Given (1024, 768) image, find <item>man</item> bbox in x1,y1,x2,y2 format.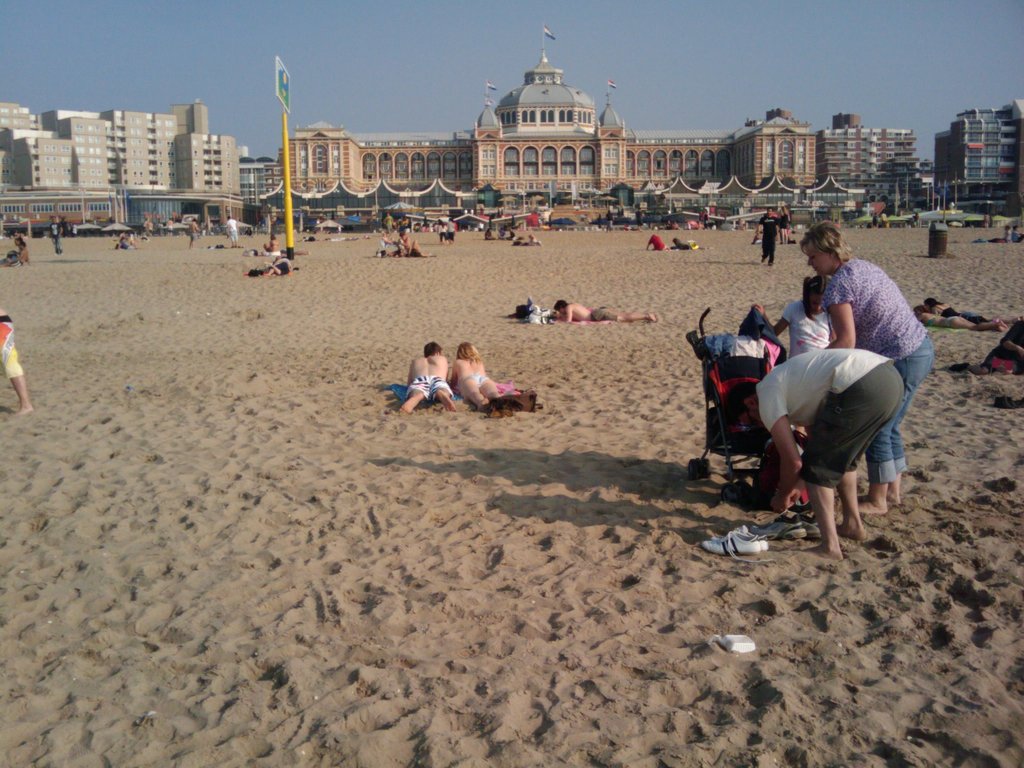
632,205,646,232.
